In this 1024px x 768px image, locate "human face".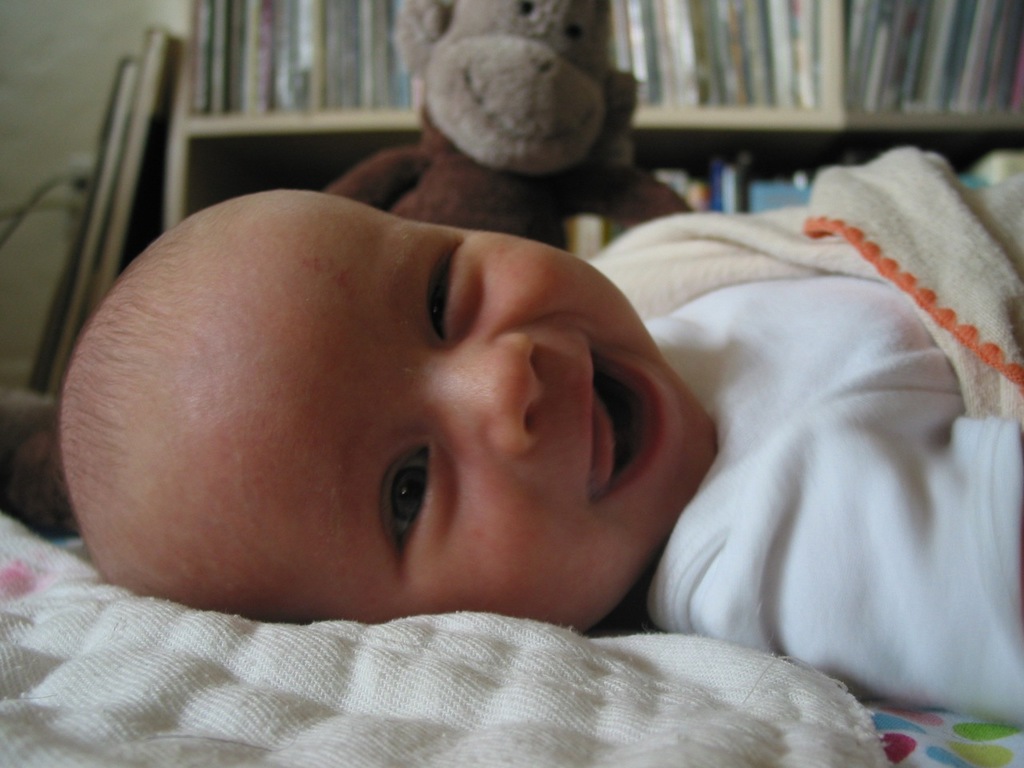
Bounding box: bbox(199, 185, 721, 639).
